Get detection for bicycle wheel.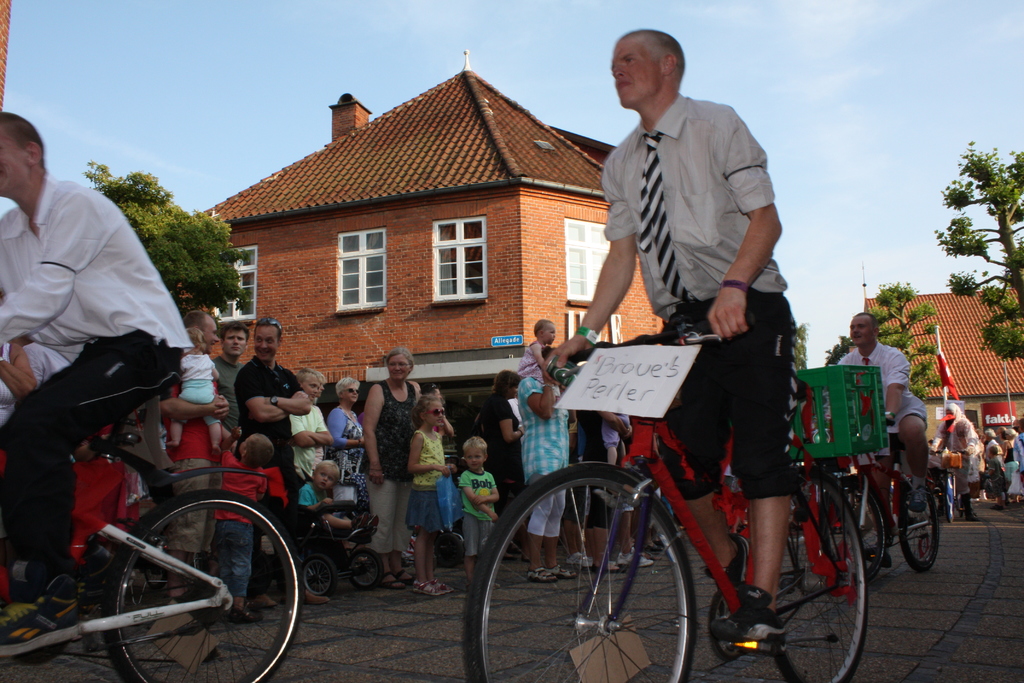
Detection: box(943, 461, 961, 528).
